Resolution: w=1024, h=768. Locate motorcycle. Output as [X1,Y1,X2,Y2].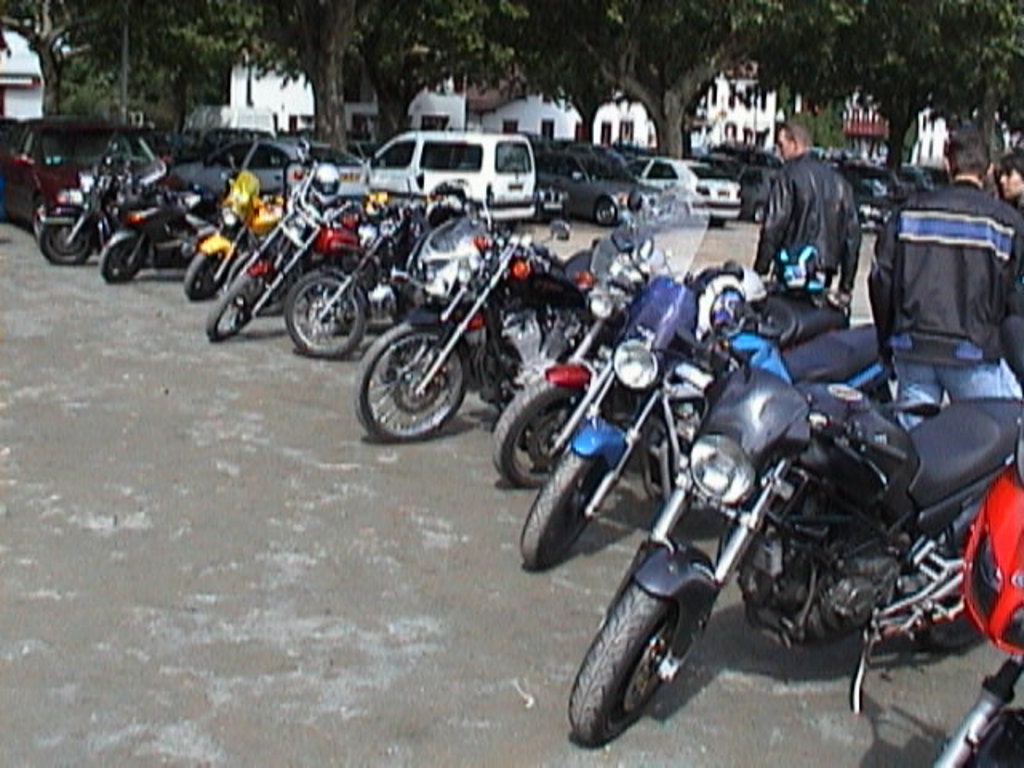
[563,285,1021,749].
